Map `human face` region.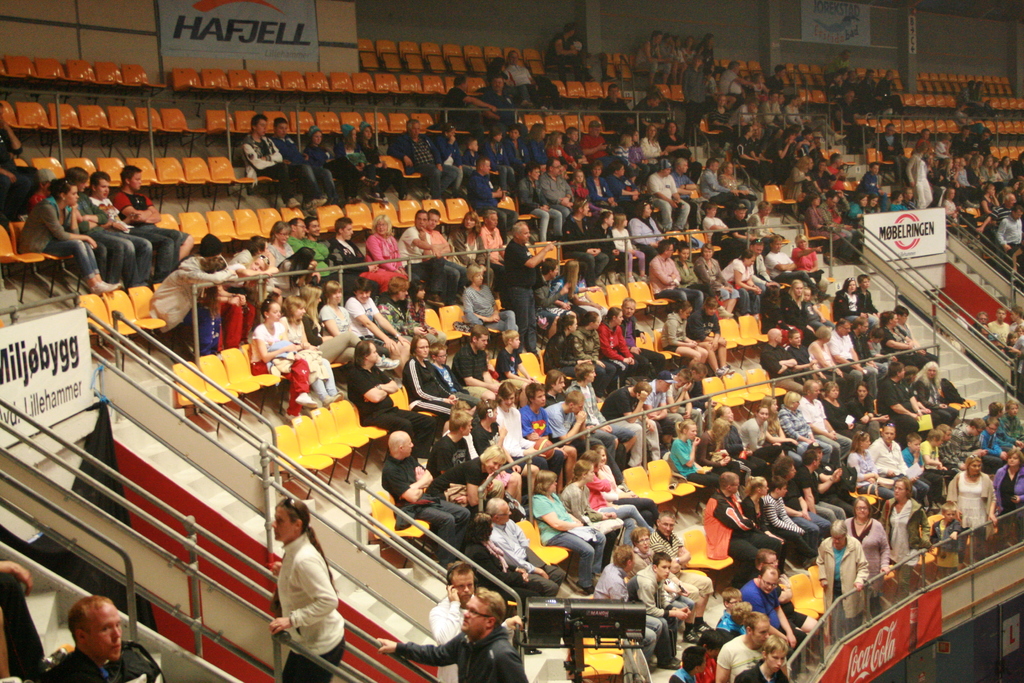
Mapped to (656, 561, 670, 579).
